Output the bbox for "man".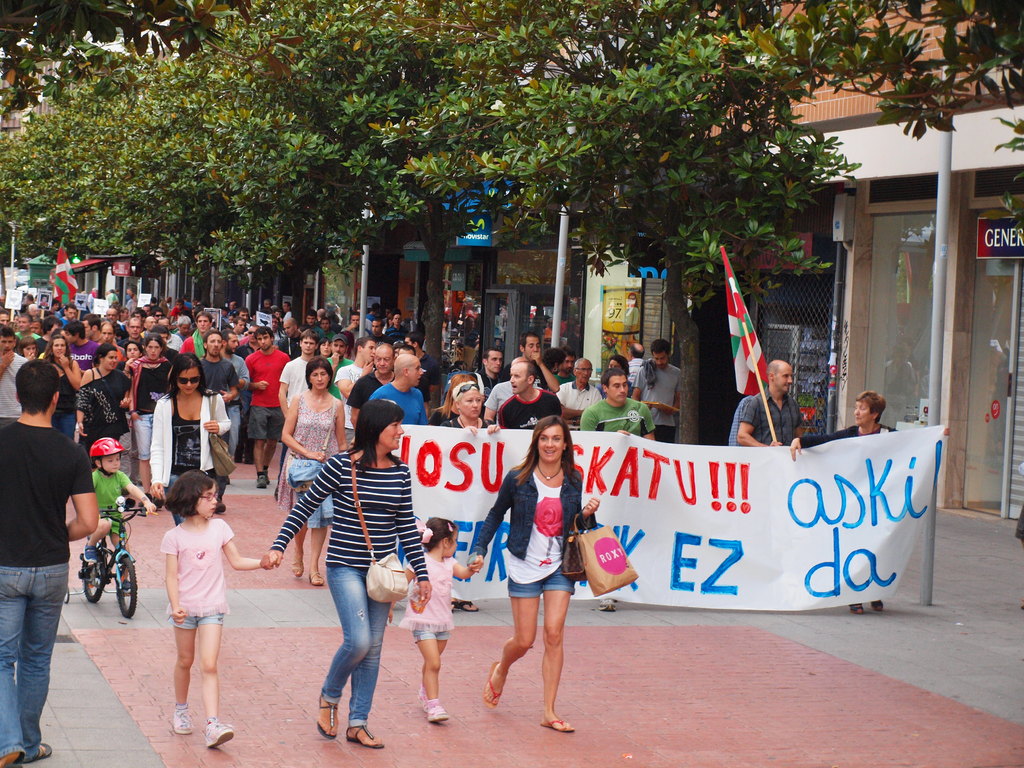
[x1=120, y1=316, x2=145, y2=346].
